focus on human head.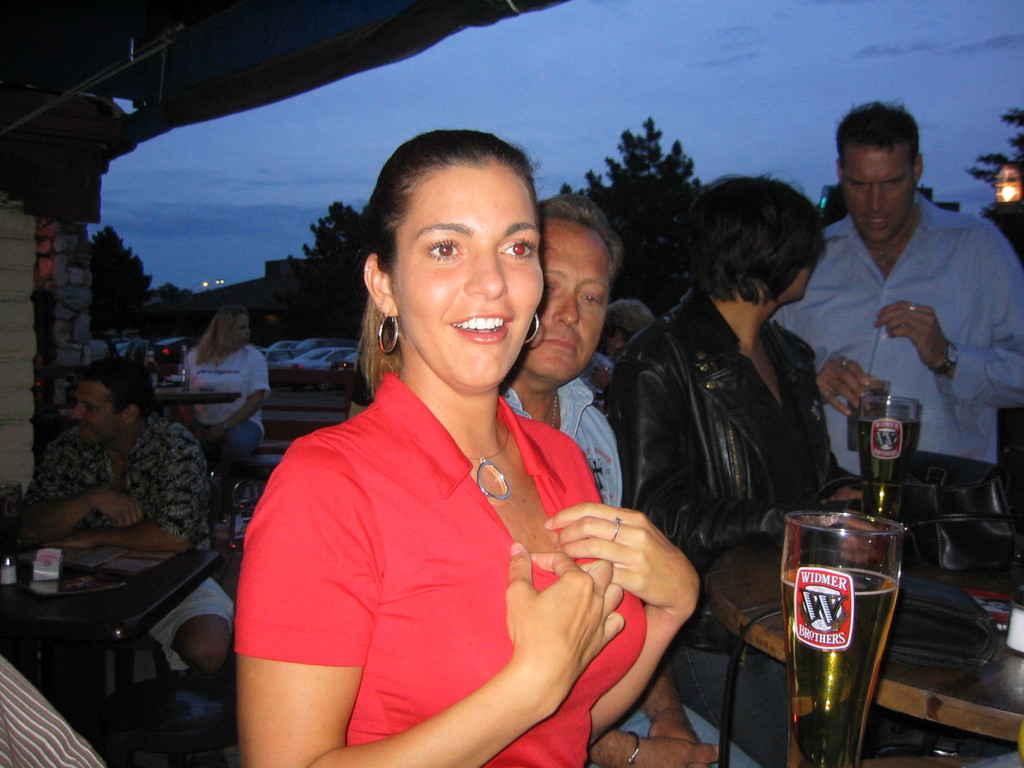
Focused at select_region(214, 307, 255, 347).
